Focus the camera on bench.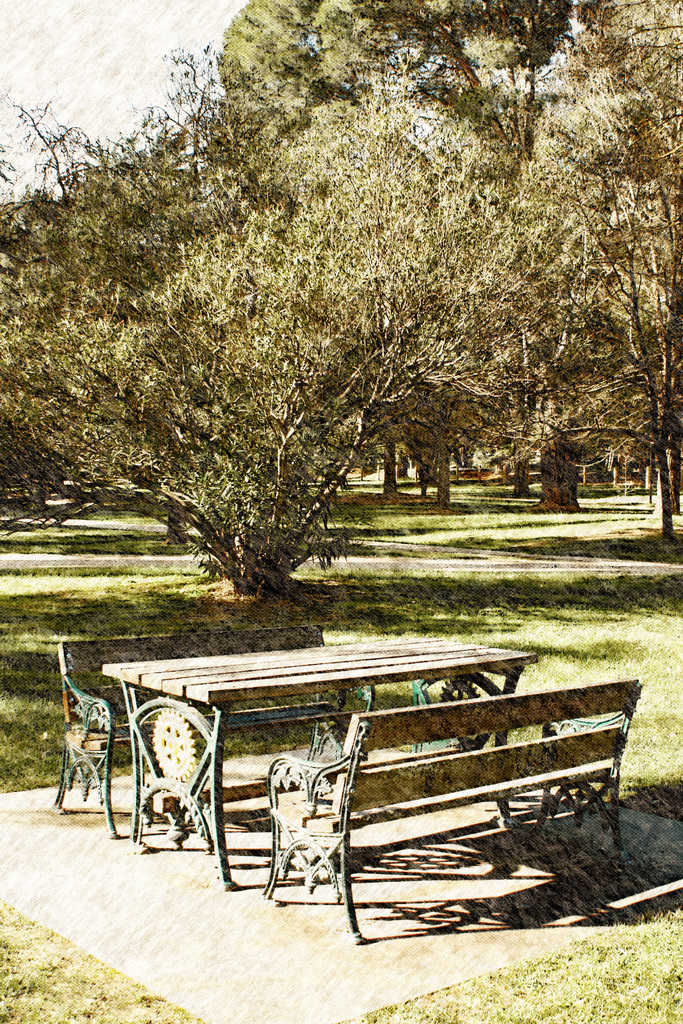
Focus region: detection(267, 676, 639, 945).
